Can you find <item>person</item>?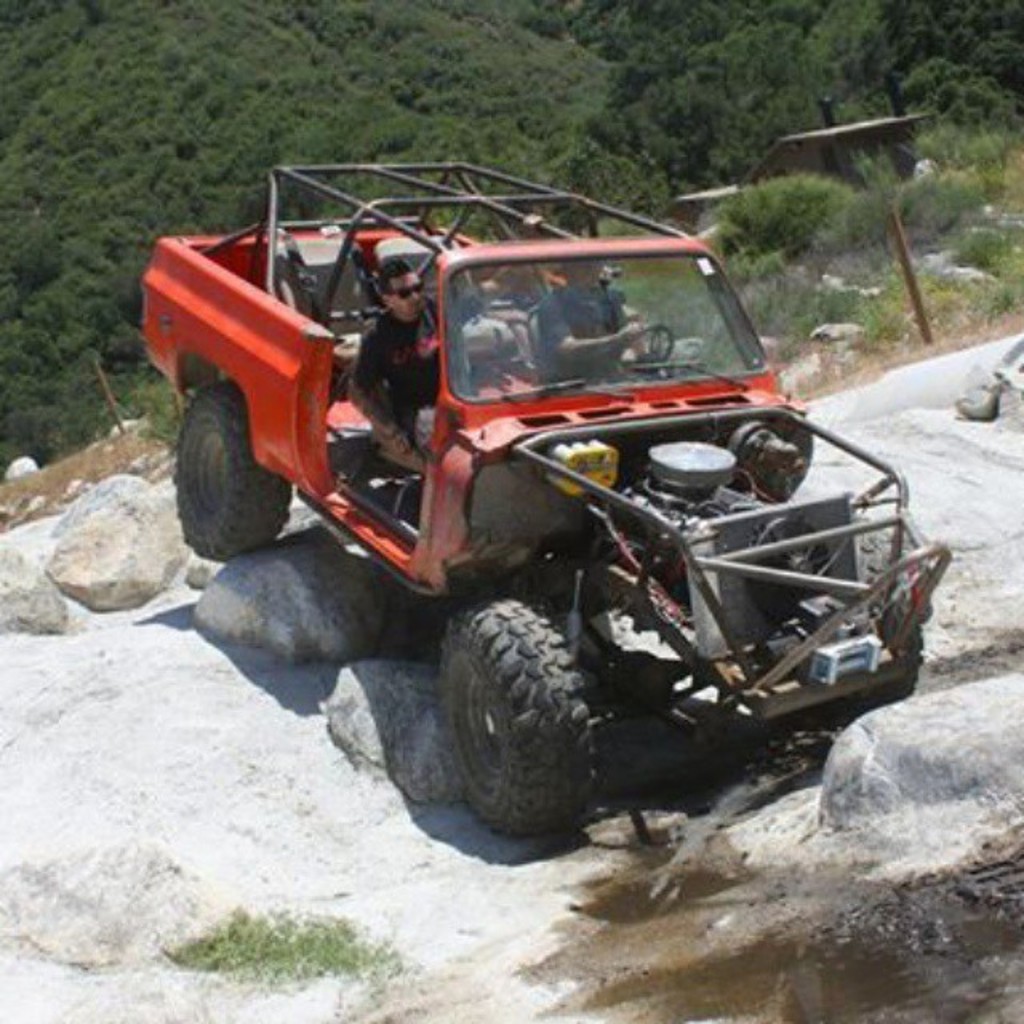
Yes, bounding box: {"left": 541, "top": 256, "right": 630, "bottom": 384}.
